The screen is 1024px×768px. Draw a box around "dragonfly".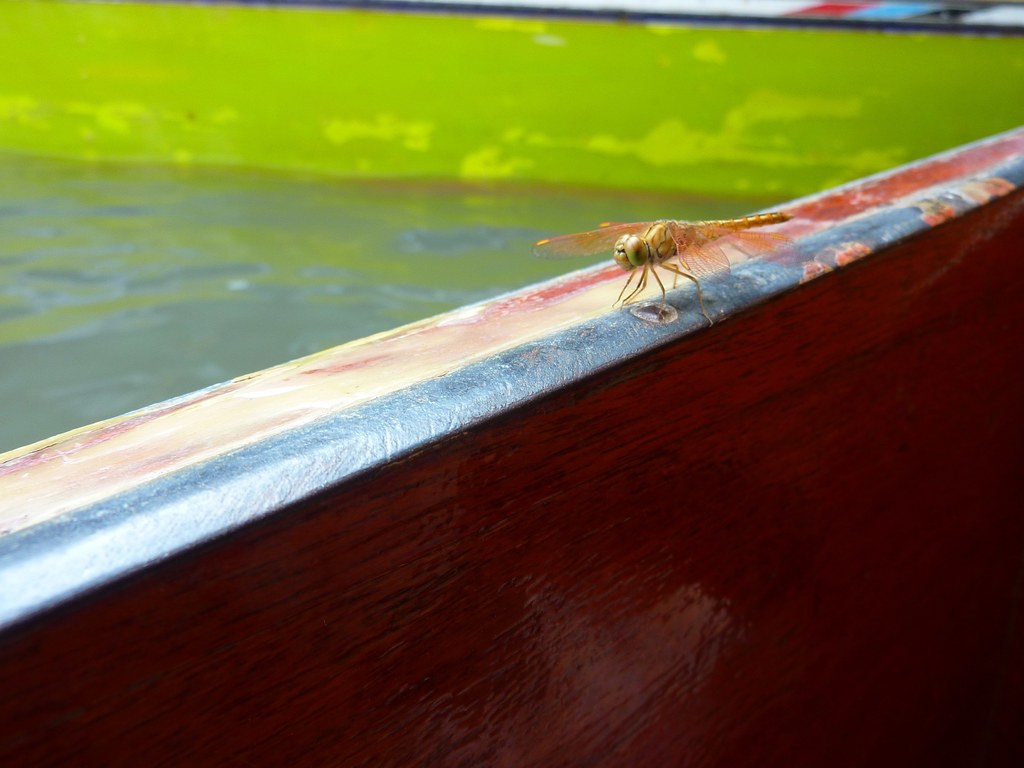
select_region(529, 209, 795, 333).
